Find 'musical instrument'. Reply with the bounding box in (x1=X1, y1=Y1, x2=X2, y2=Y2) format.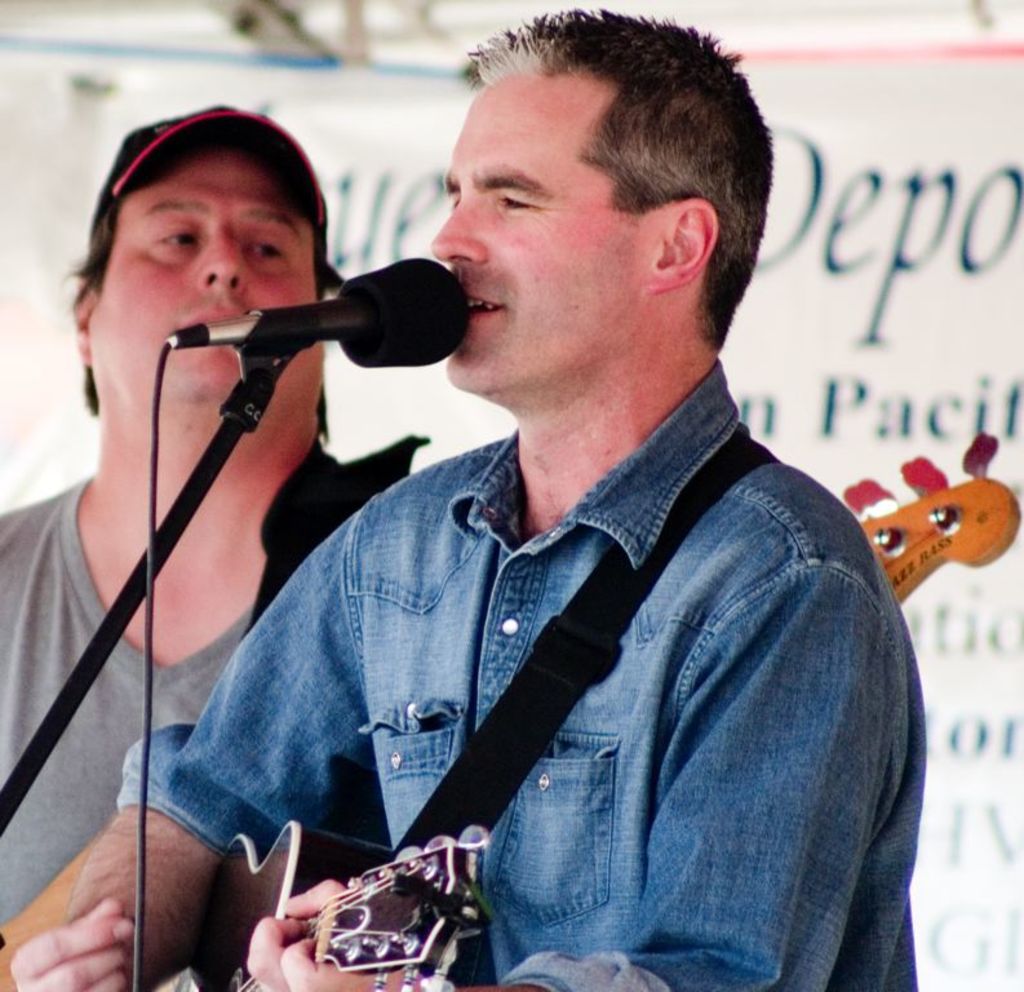
(x1=247, y1=784, x2=522, y2=975).
